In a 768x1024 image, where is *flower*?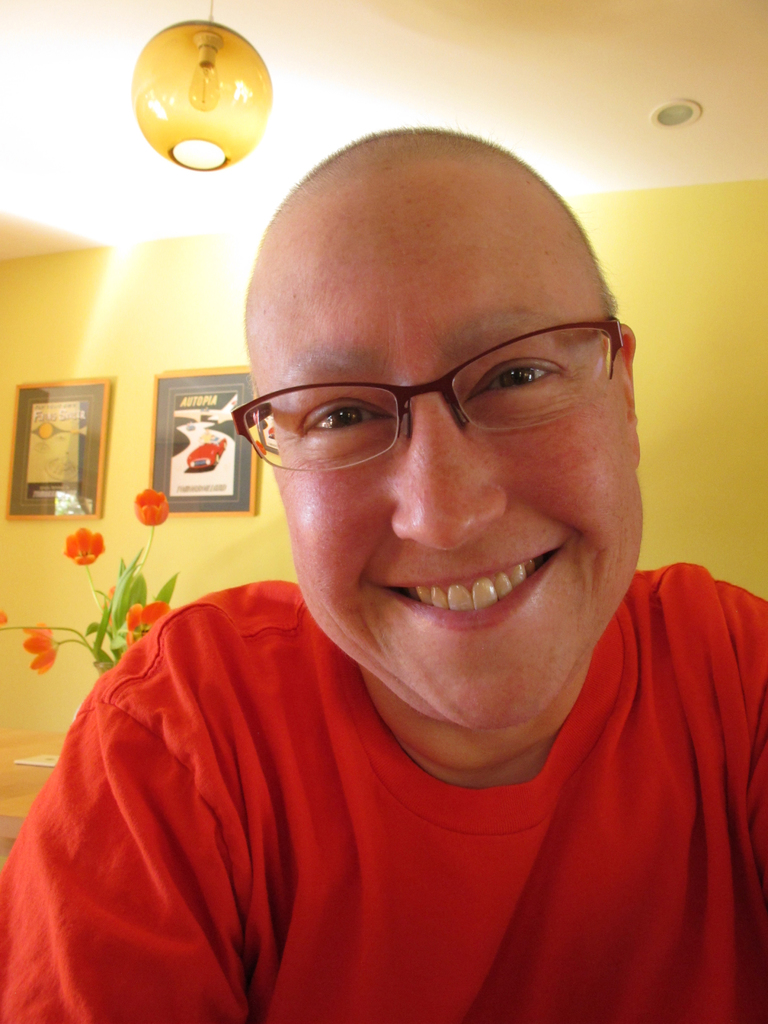
{"x1": 134, "y1": 476, "x2": 167, "y2": 523}.
